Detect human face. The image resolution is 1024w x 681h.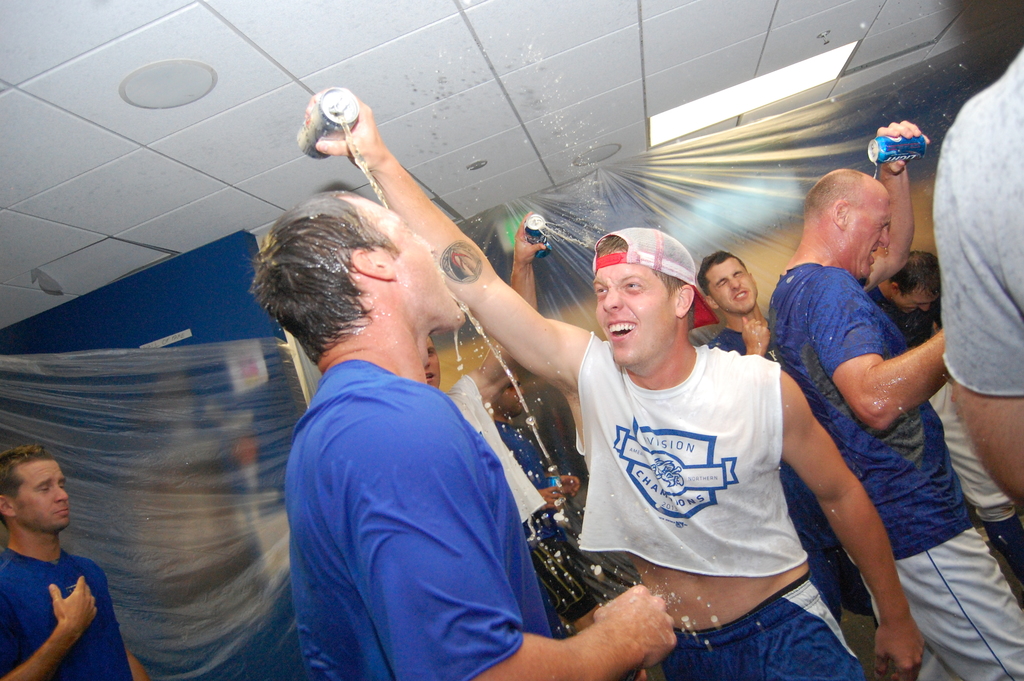
box(708, 255, 759, 317).
